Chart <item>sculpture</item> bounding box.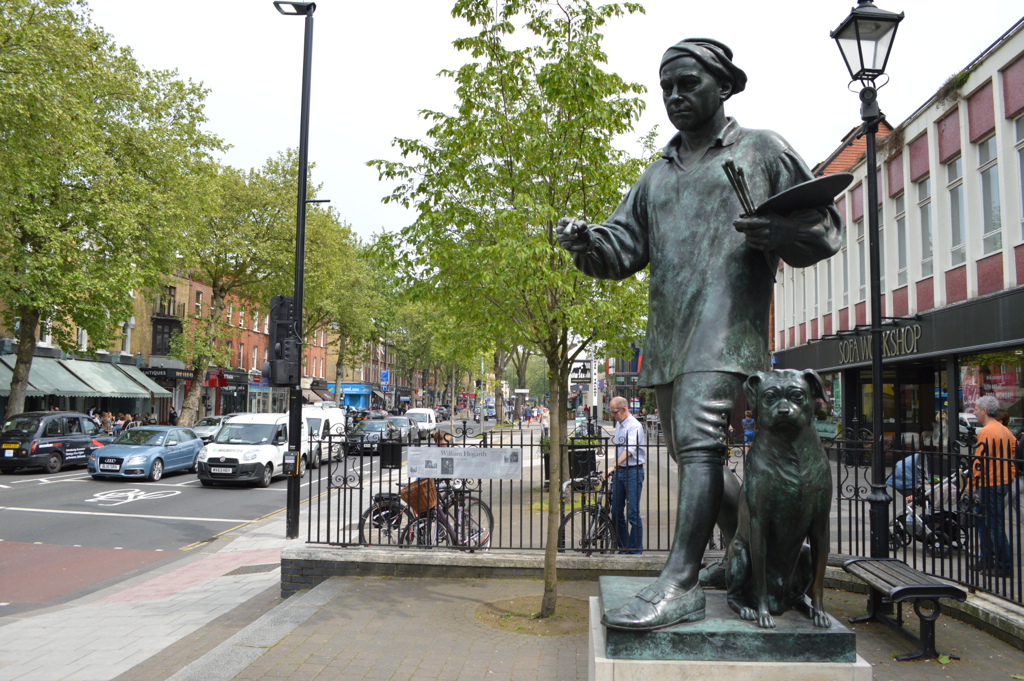
Charted: 551/36/855/634.
